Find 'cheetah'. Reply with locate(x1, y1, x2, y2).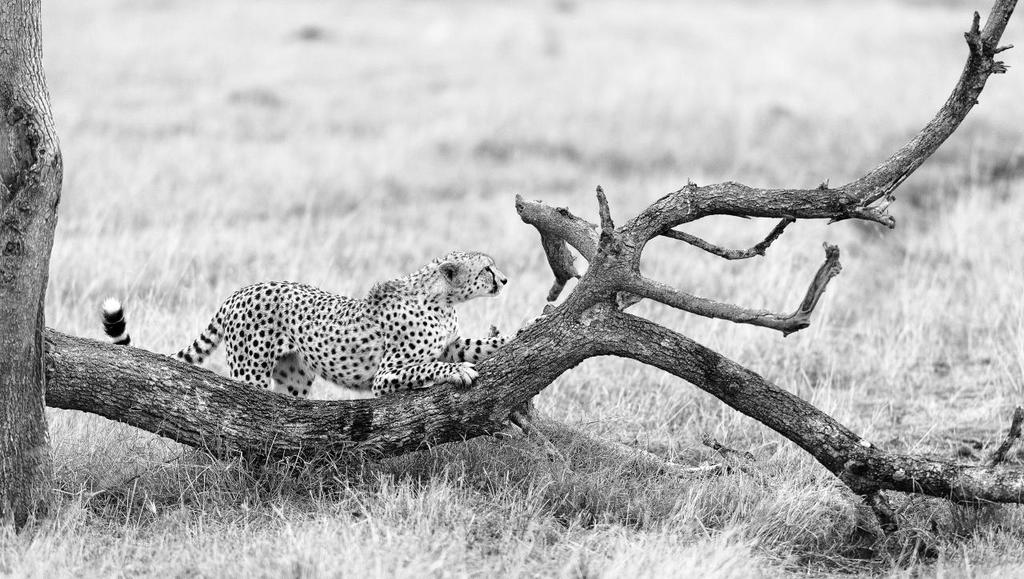
locate(97, 252, 509, 394).
